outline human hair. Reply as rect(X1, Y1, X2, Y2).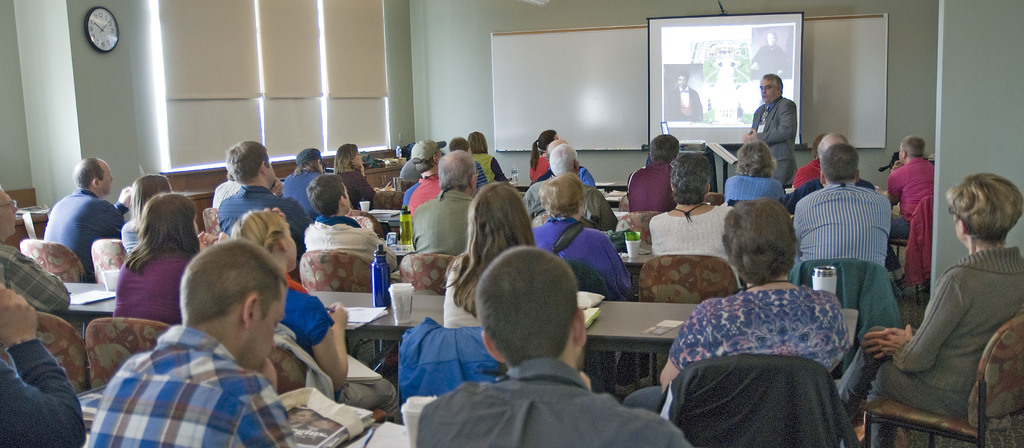
rect(648, 135, 677, 166).
